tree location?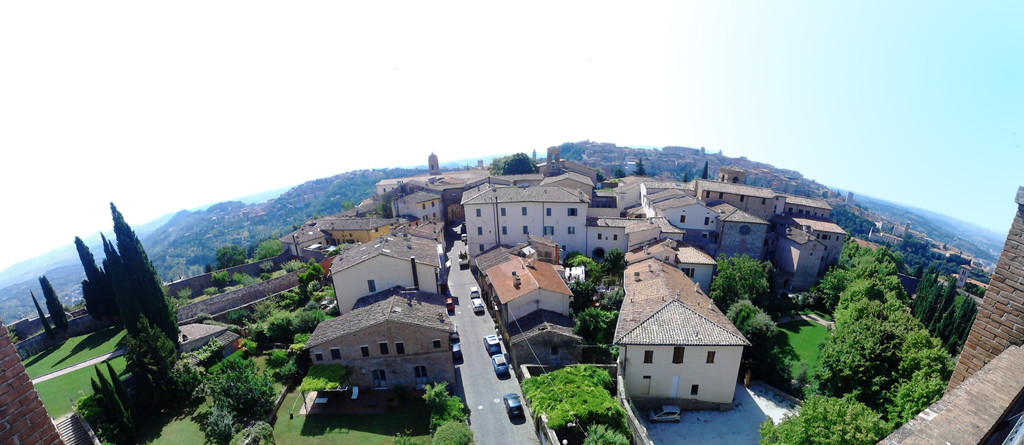
(x1=290, y1=297, x2=326, y2=343)
